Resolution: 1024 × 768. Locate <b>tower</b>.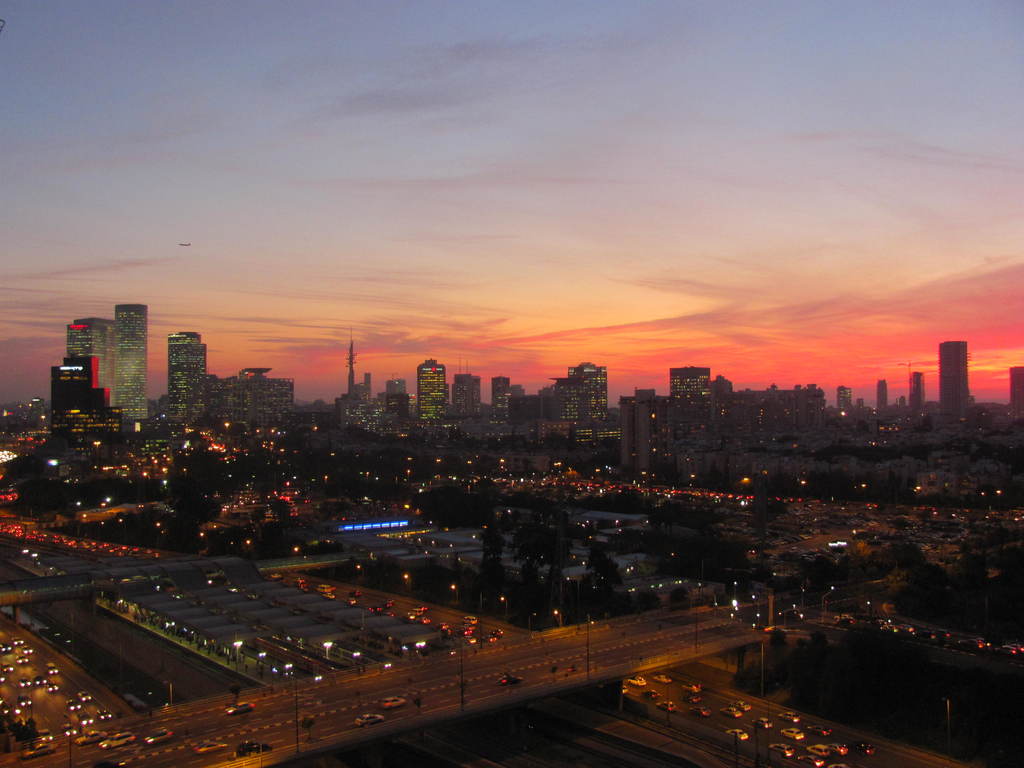
<region>343, 323, 356, 397</region>.
